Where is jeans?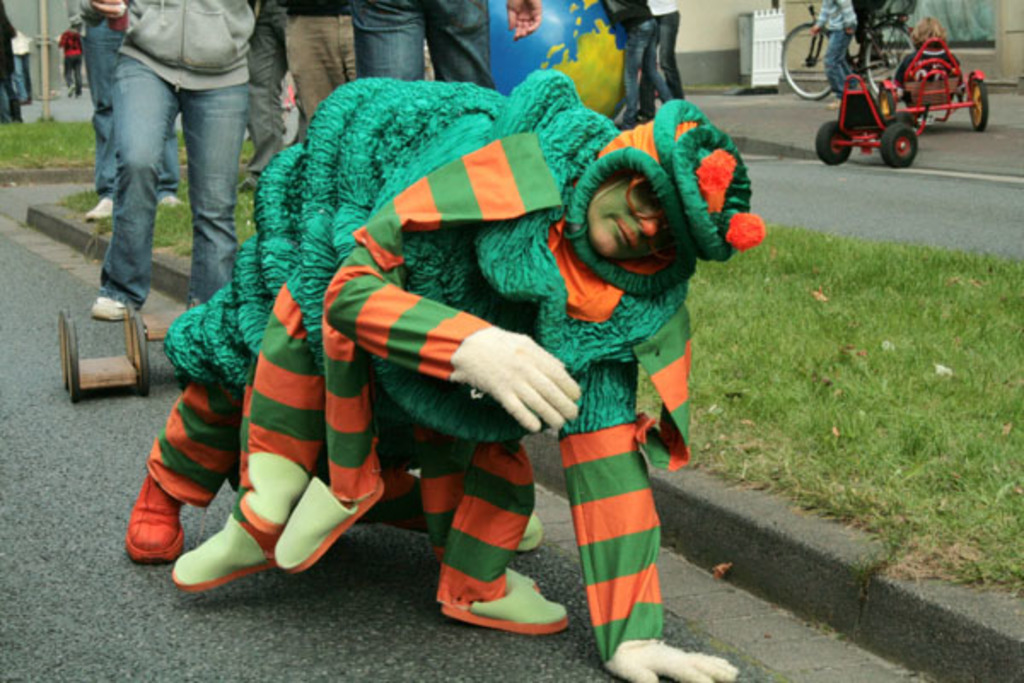
bbox=[237, 32, 287, 184].
